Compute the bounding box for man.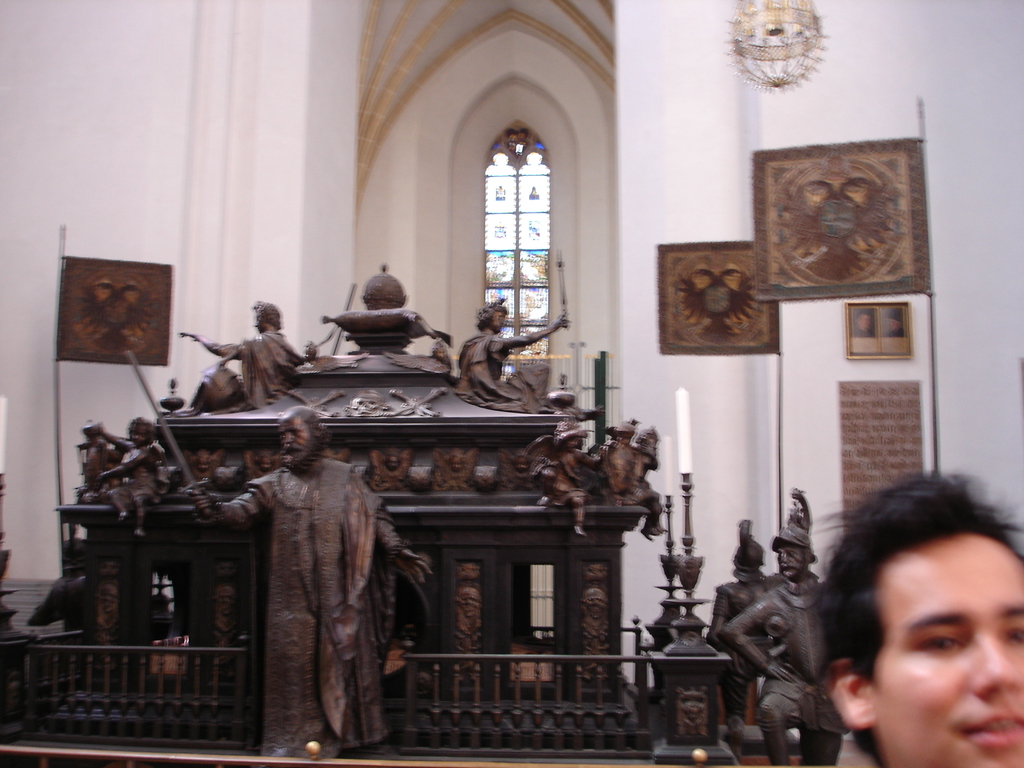
l=459, t=300, r=572, b=406.
